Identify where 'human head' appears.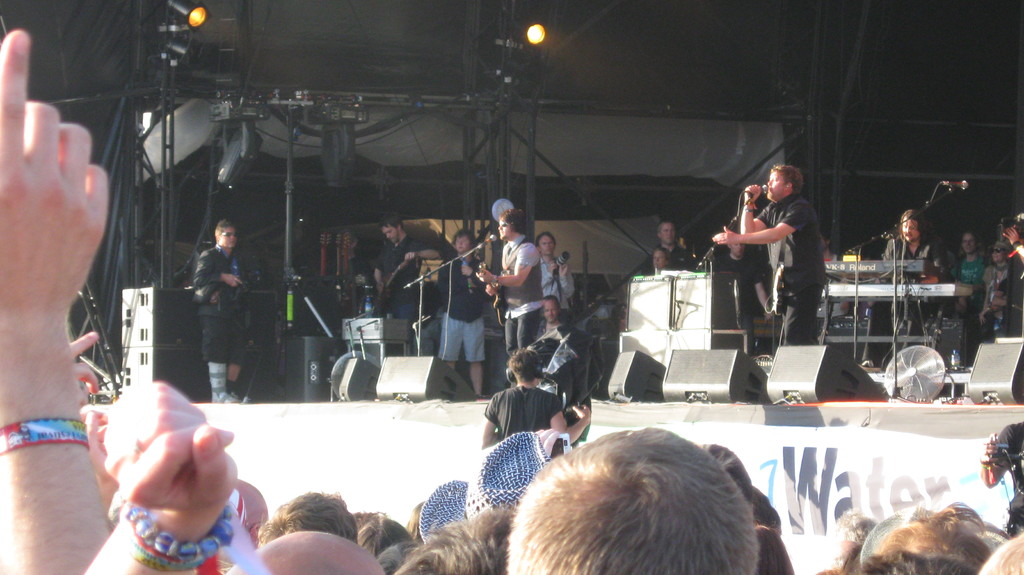
Appears at box(453, 231, 474, 251).
